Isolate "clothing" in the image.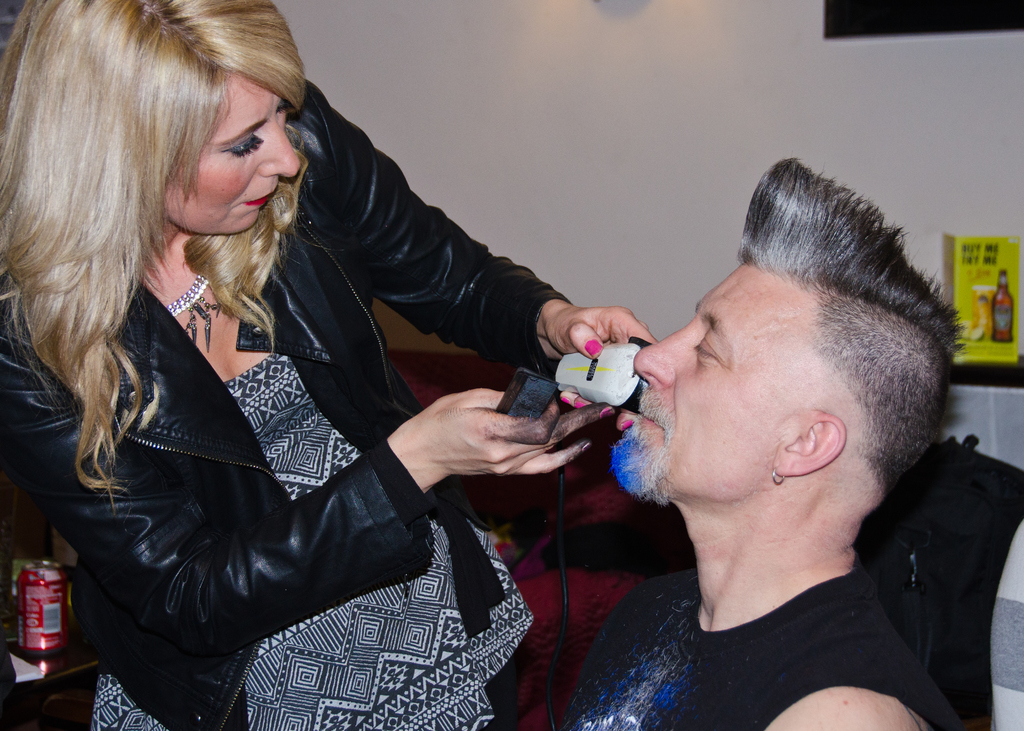
Isolated region: 81, 347, 536, 730.
